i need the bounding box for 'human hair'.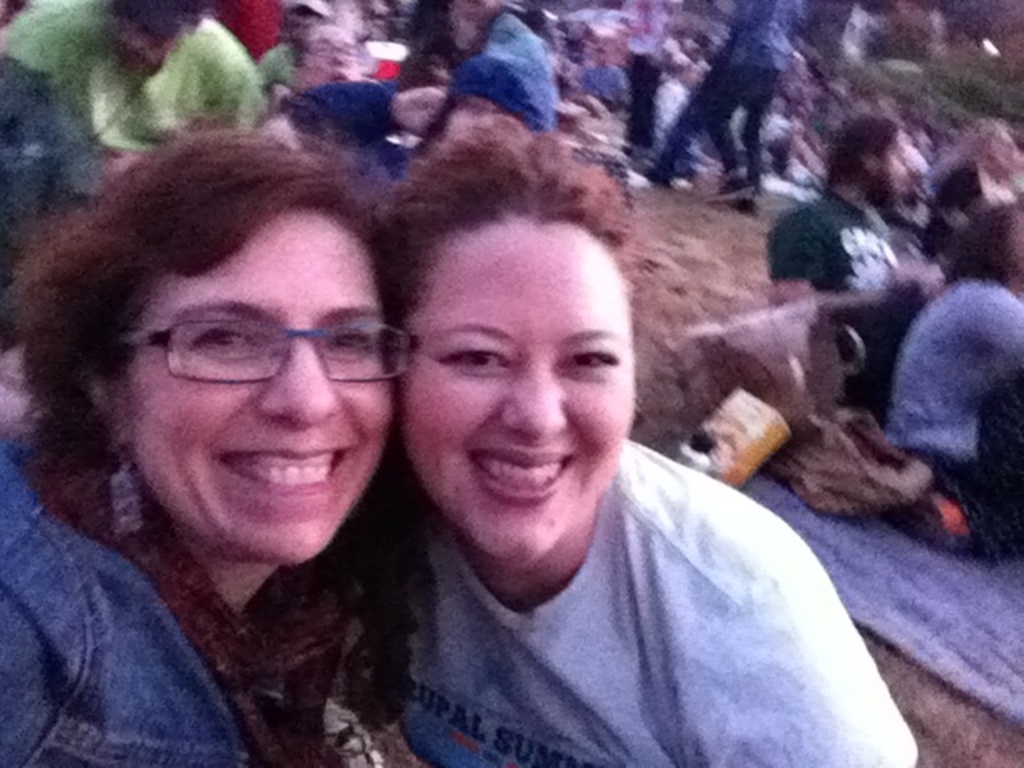
Here it is: <region>26, 98, 435, 504</region>.
